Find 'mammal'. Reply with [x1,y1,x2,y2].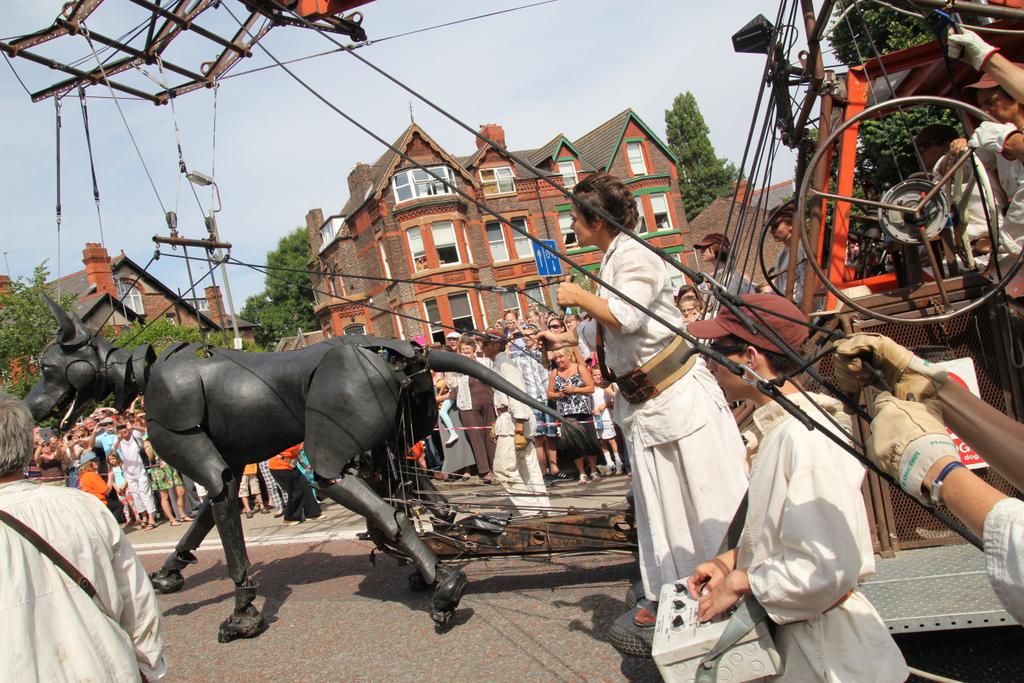
[674,288,711,325].
